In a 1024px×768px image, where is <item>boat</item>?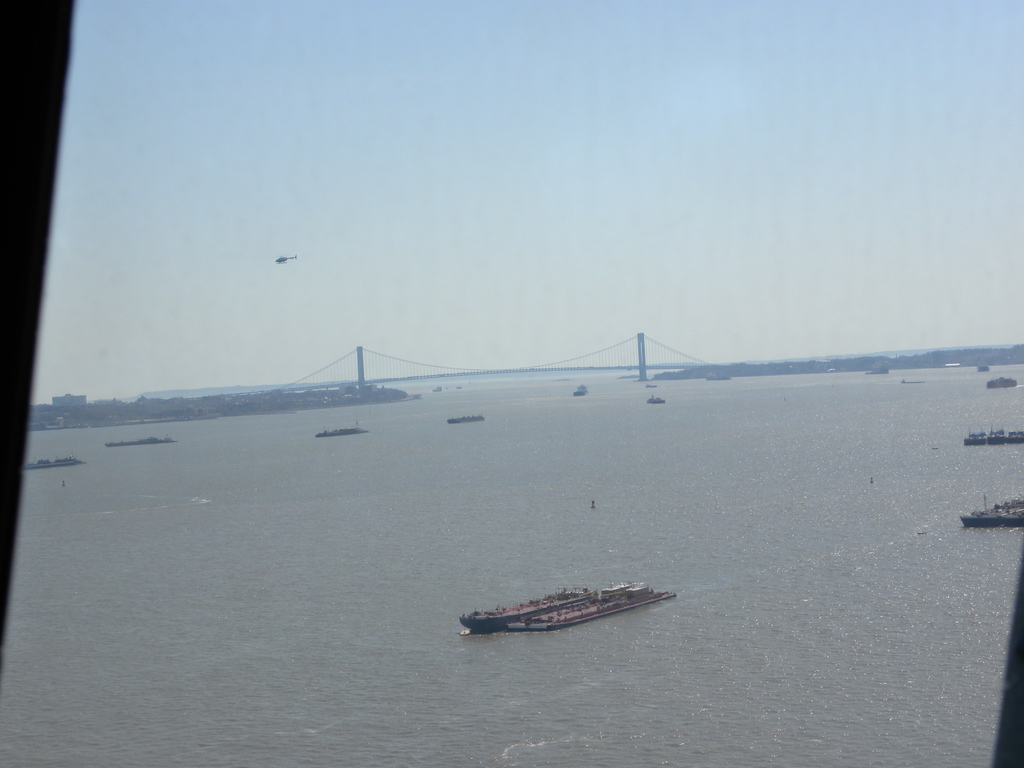
box=[965, 424, 1022, 447].
